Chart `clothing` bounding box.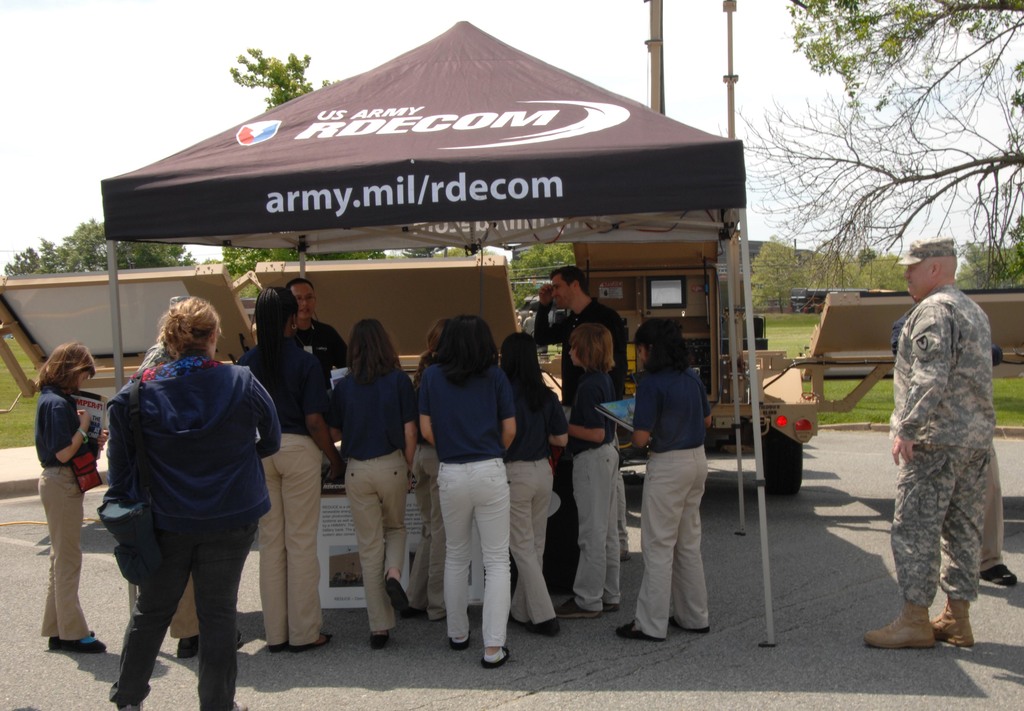
Charted: x1=417, y1=358, x2=518, y2=638.
